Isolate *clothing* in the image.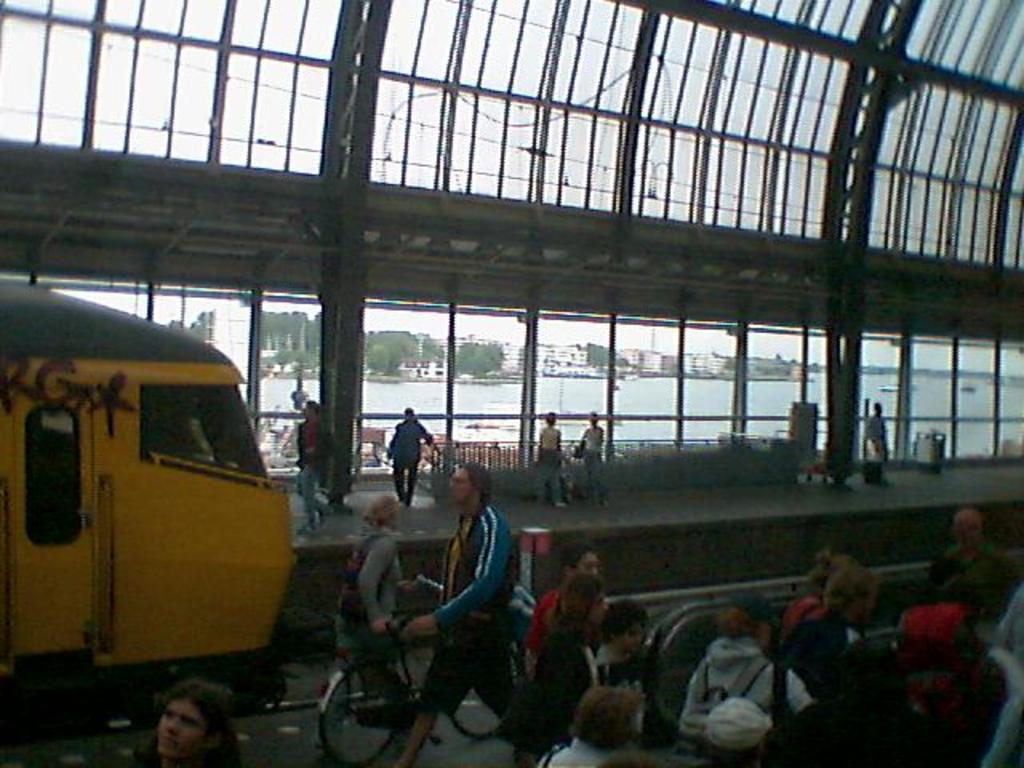
Isolated region: bbox(672, 597, 811, 767).
